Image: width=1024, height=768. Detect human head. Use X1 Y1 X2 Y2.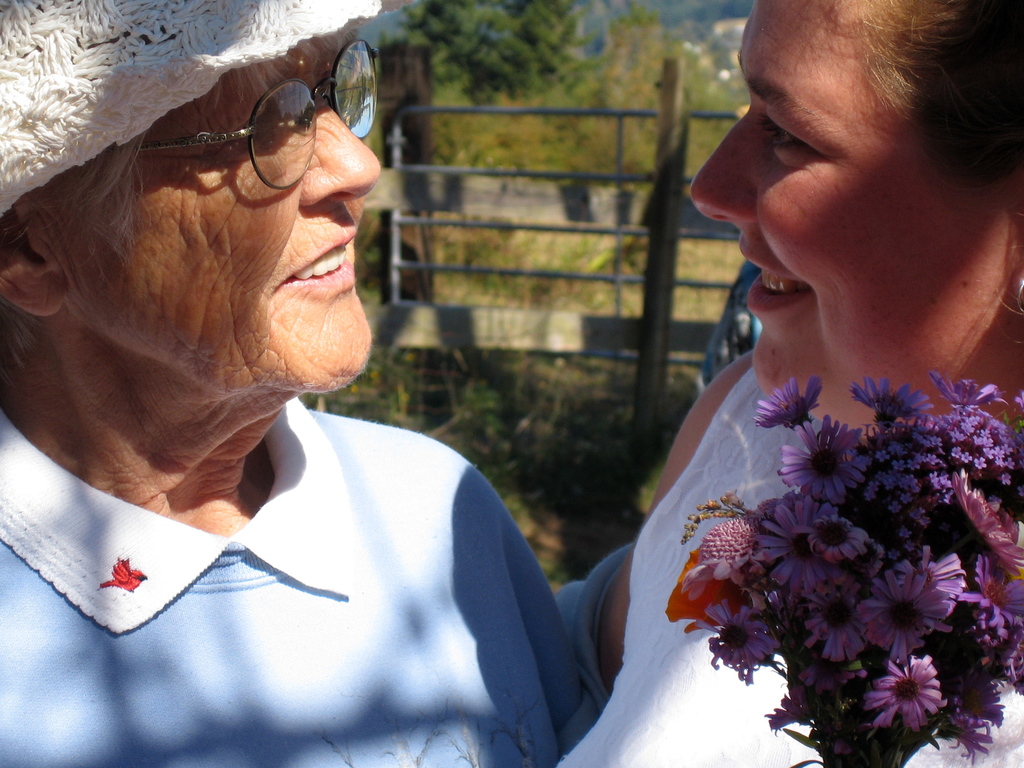
0 32 380 384.
